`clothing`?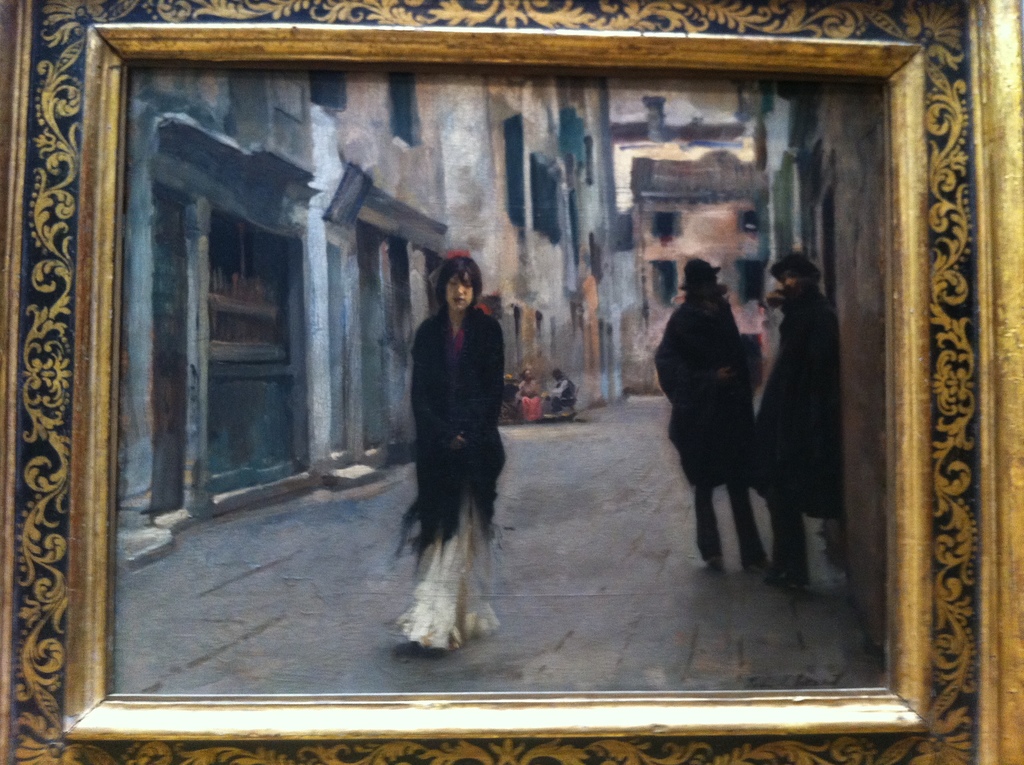
[751,277,843,579]
